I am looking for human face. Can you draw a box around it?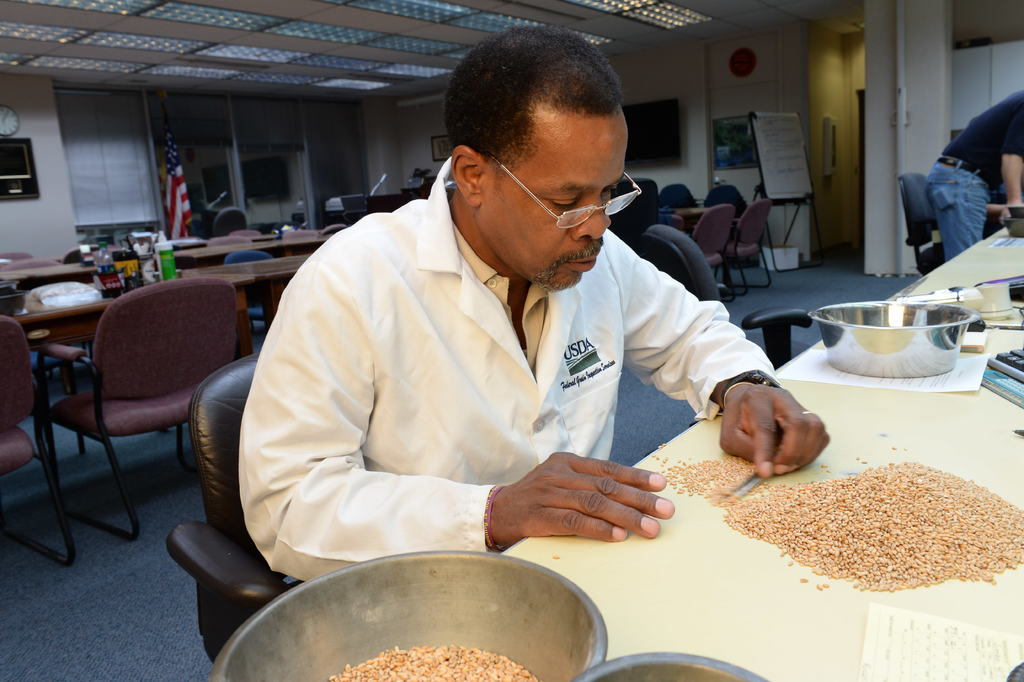
Sure, the bounding box is 477, 104, 626, 289.
